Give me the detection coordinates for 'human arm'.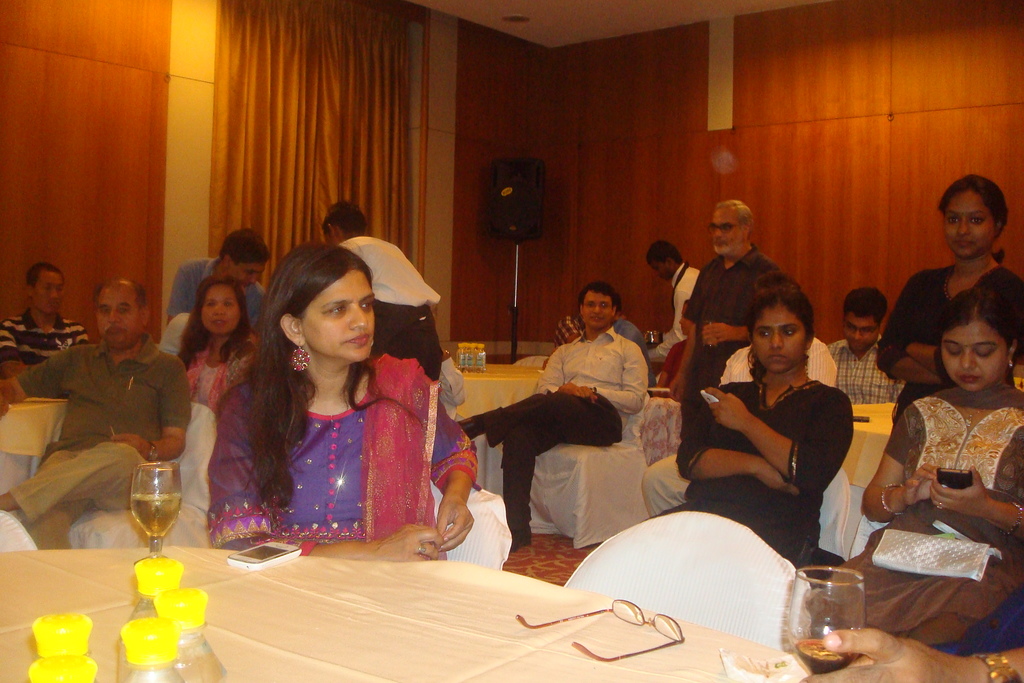
938, 427, 1023, 542.
